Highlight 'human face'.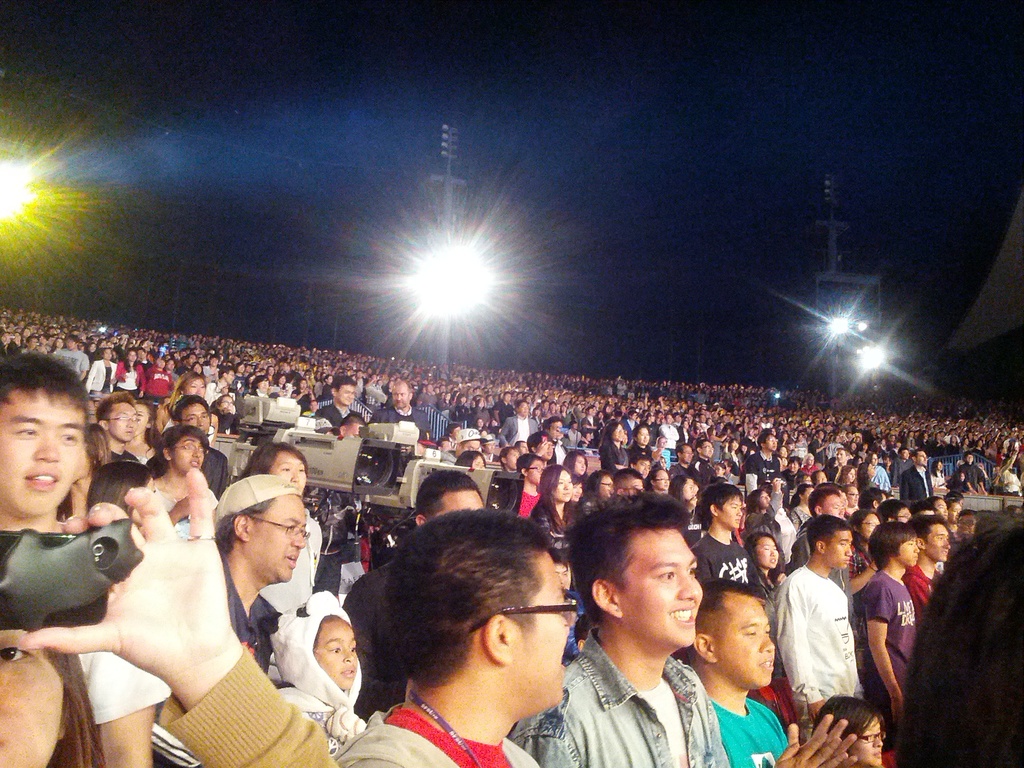
Highlighted region: [311, 401, 315, 410].
